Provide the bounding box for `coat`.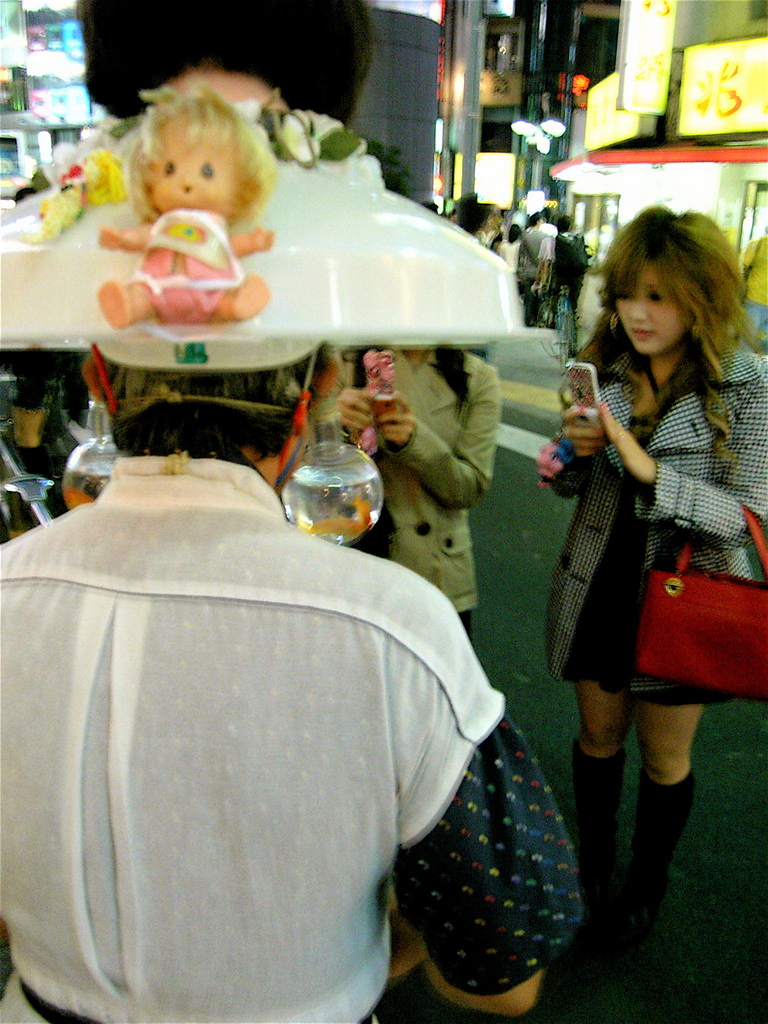
(547, 370, 720, 718).
